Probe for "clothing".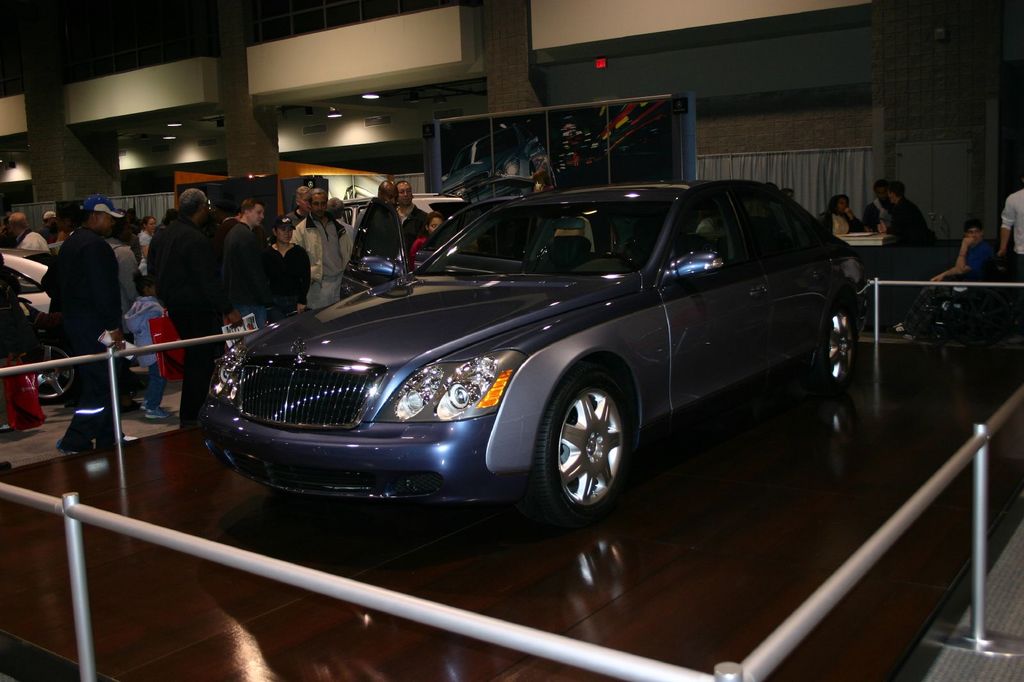
Probe result: l=15, t=226, r=47, b=253.
